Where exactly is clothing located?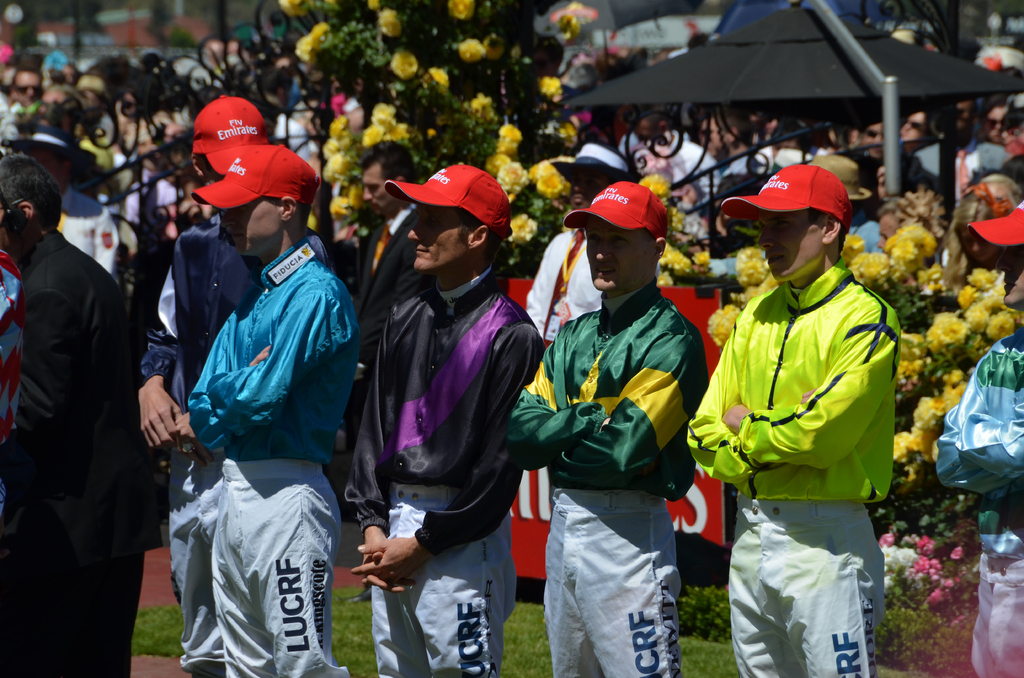
Its bounding box is 525, 227, 604, 353.
